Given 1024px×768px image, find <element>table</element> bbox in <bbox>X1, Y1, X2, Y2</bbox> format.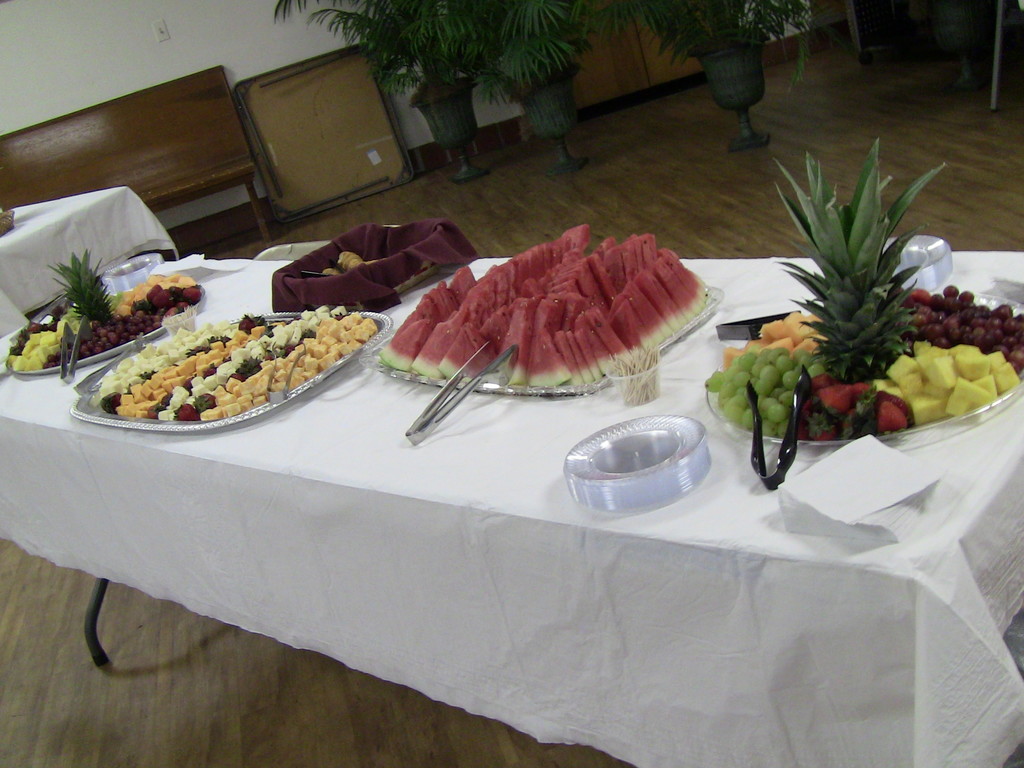
<bbox>0, 141, 1023, 767</bbox>.
